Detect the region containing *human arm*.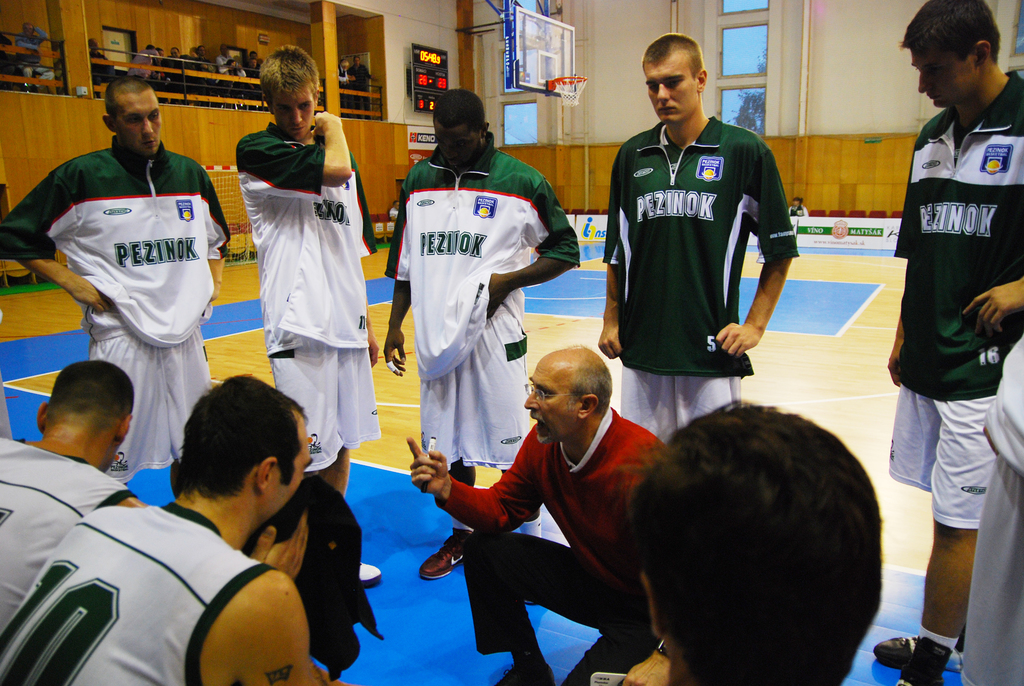
<bbox>385, 192, 413, 377</bbox>.
